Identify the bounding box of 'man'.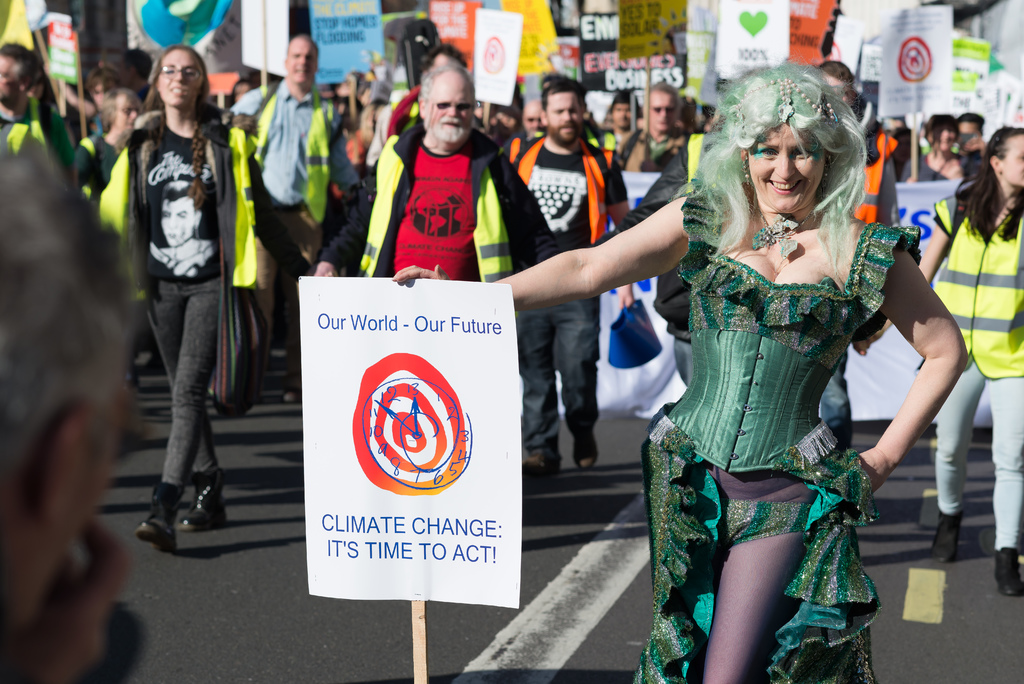
x1=311 y1=63 x2=557 y2=280.
